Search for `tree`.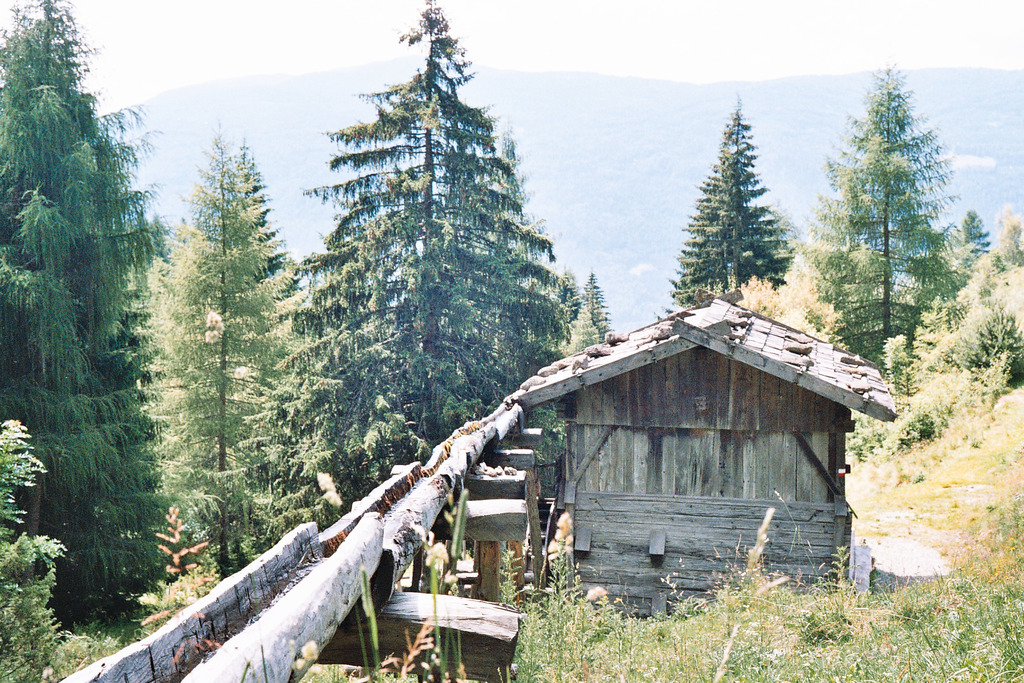
Found at box=[1, 0, 177, 627].
